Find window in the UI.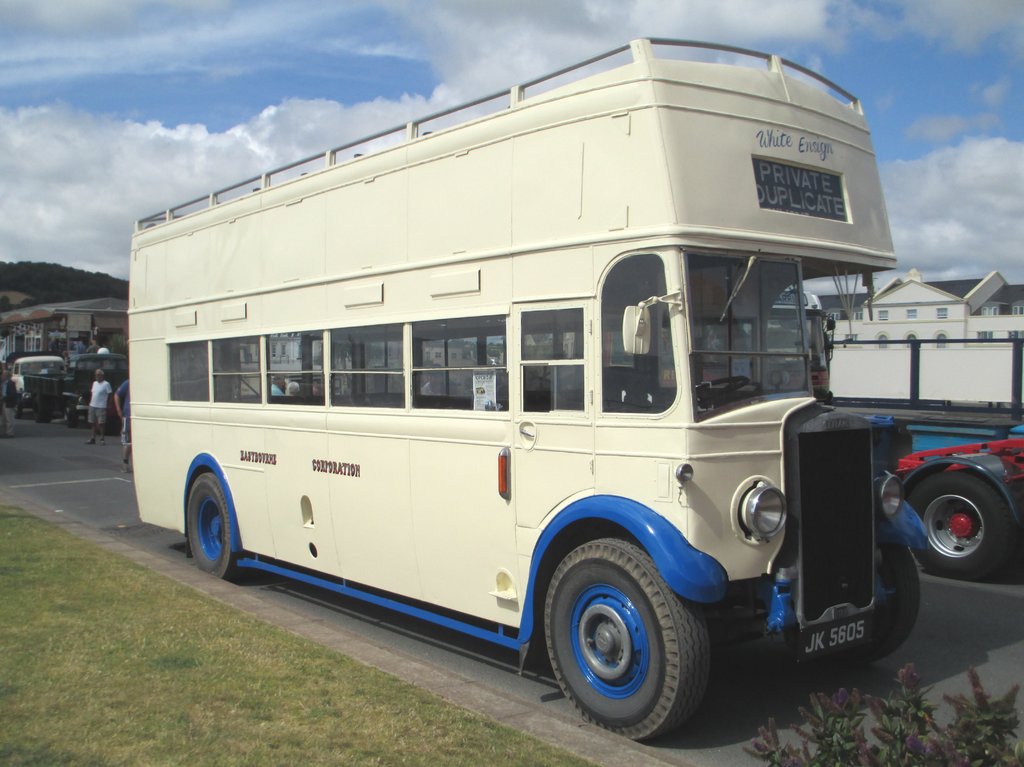
UI element at x1=877 y1=335 x2=887 y2=350.
